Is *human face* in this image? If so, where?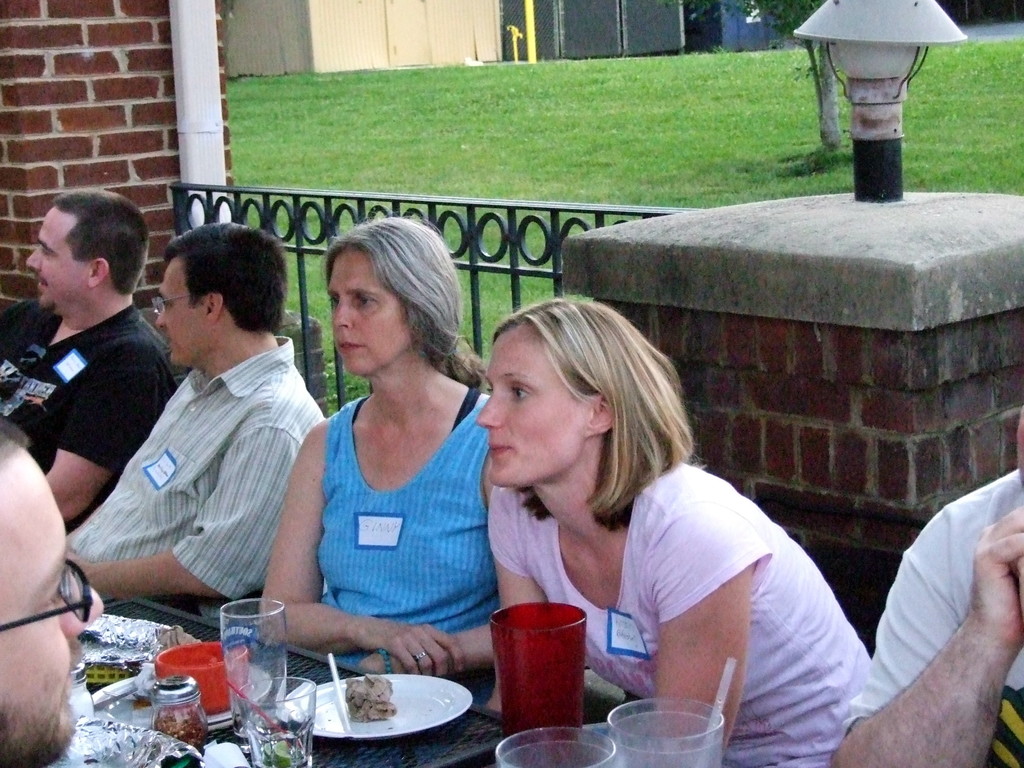
Yes, at rect(332, 248, 407, 378).
